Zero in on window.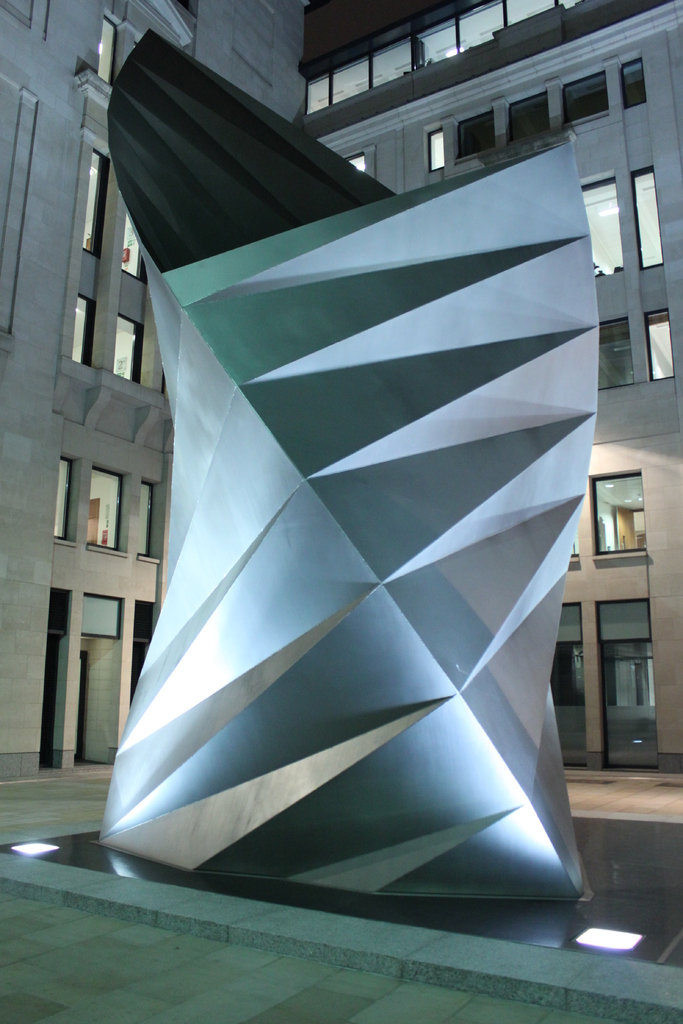
Zeroed in: 100, 11, 119, 86.
